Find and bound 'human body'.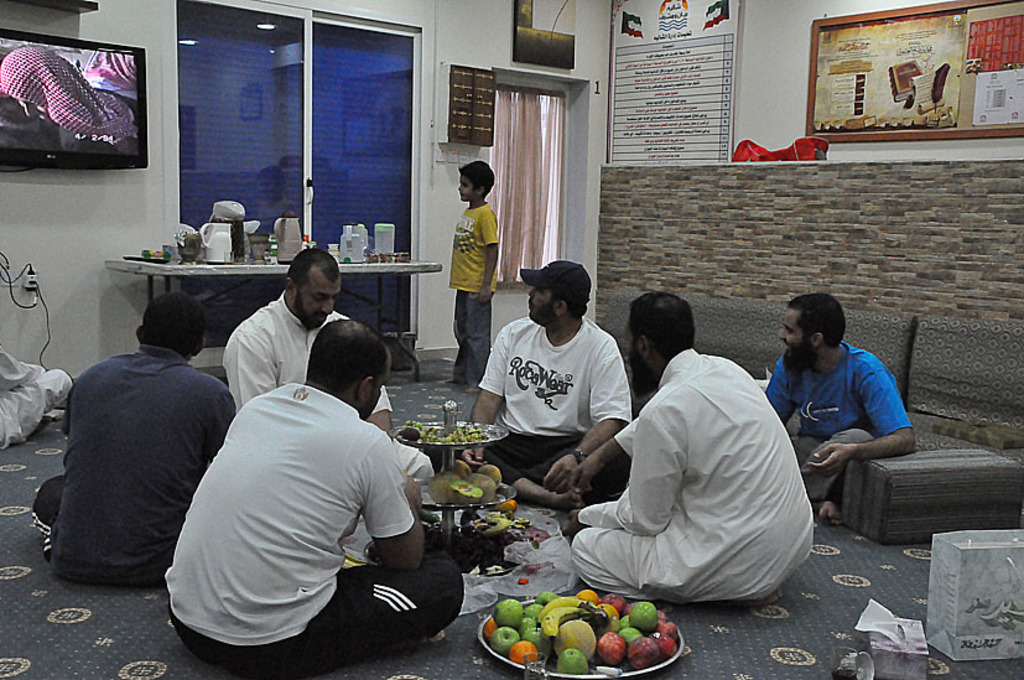
Bound: region(758, 291, 913, 534).
